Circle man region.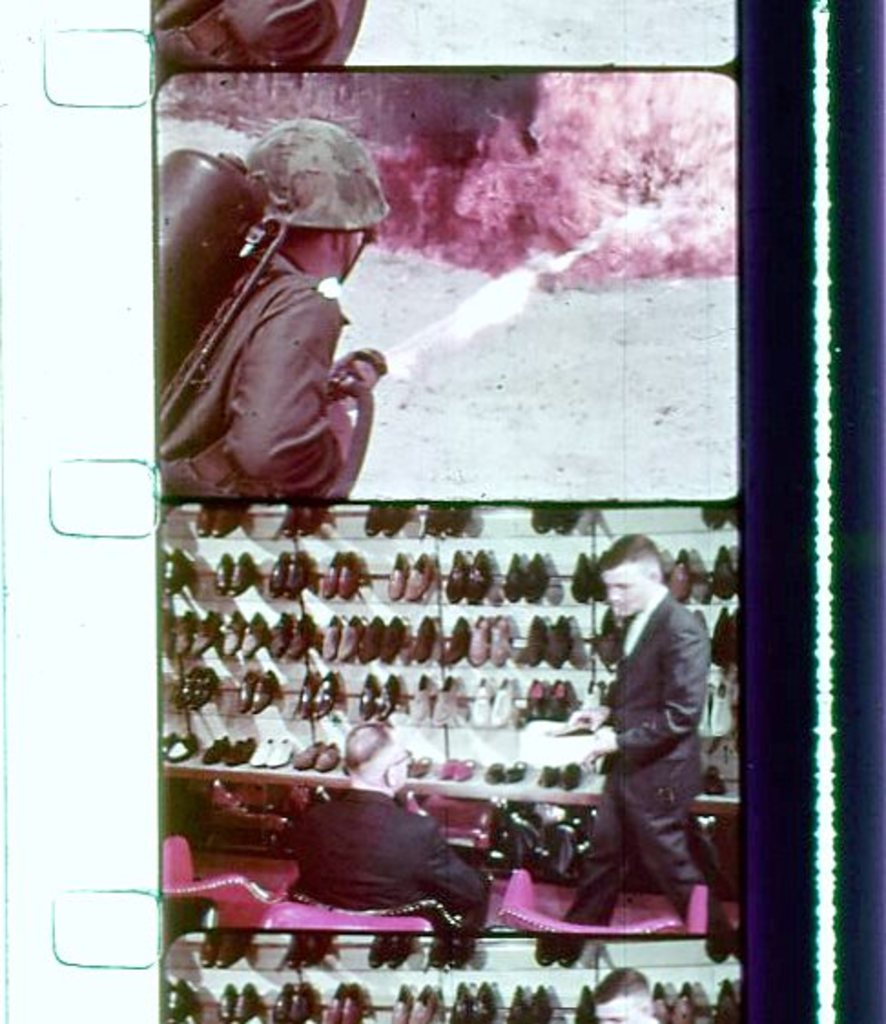
Region: (157,113,390,496).
